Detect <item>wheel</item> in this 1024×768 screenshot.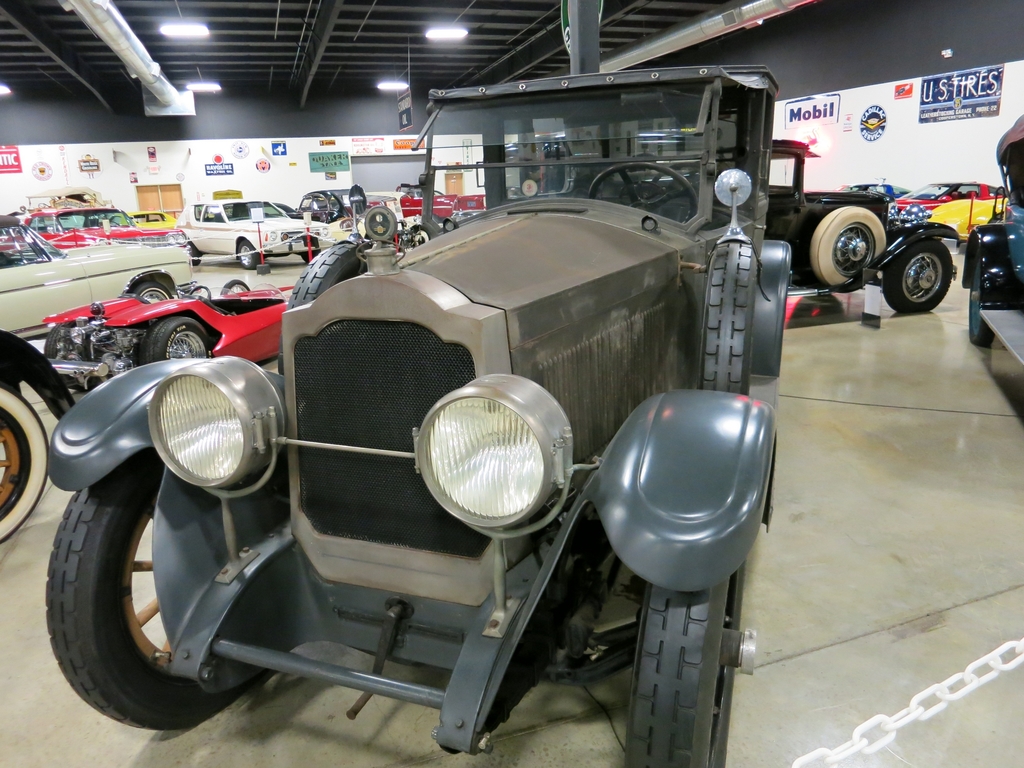
Detection: bbox=[698, 239, 761, 399].
